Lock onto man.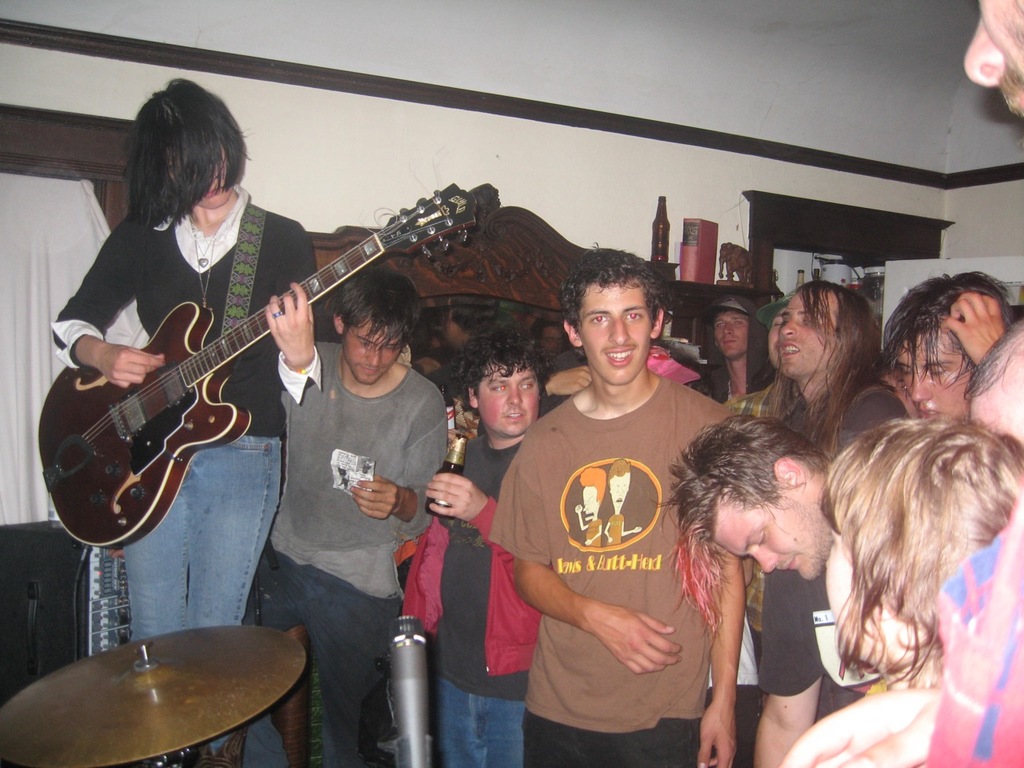
Locked: box=[488, 234, 741, 767].
